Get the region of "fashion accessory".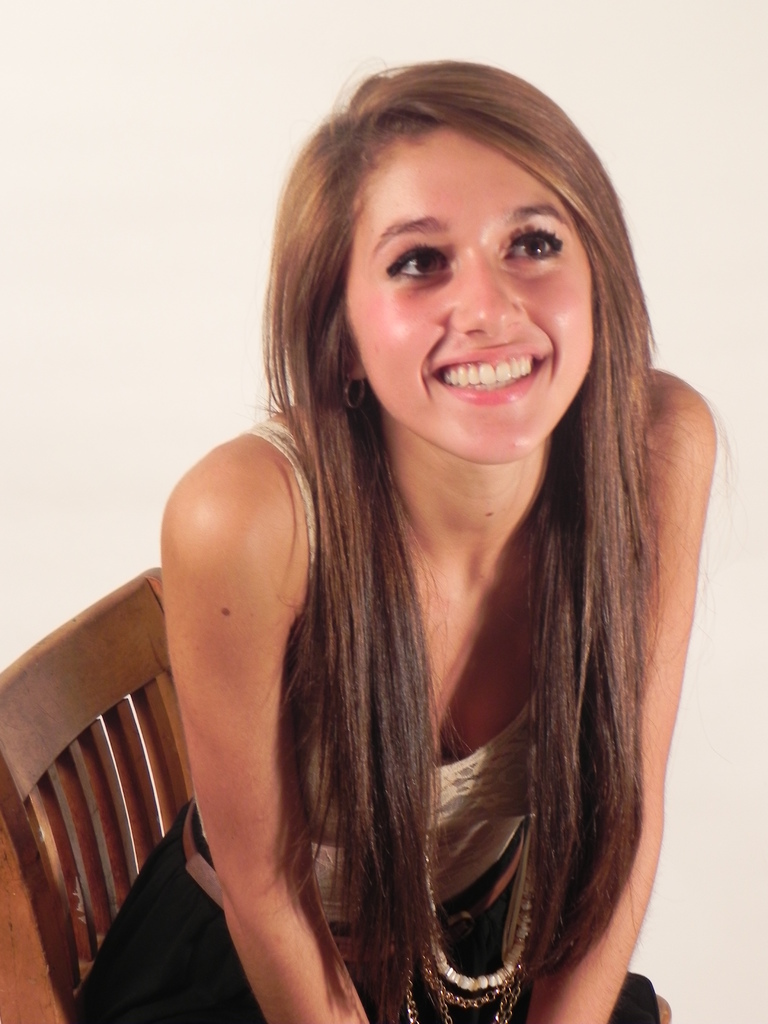
BBox(401, 819, 531, 1023).
